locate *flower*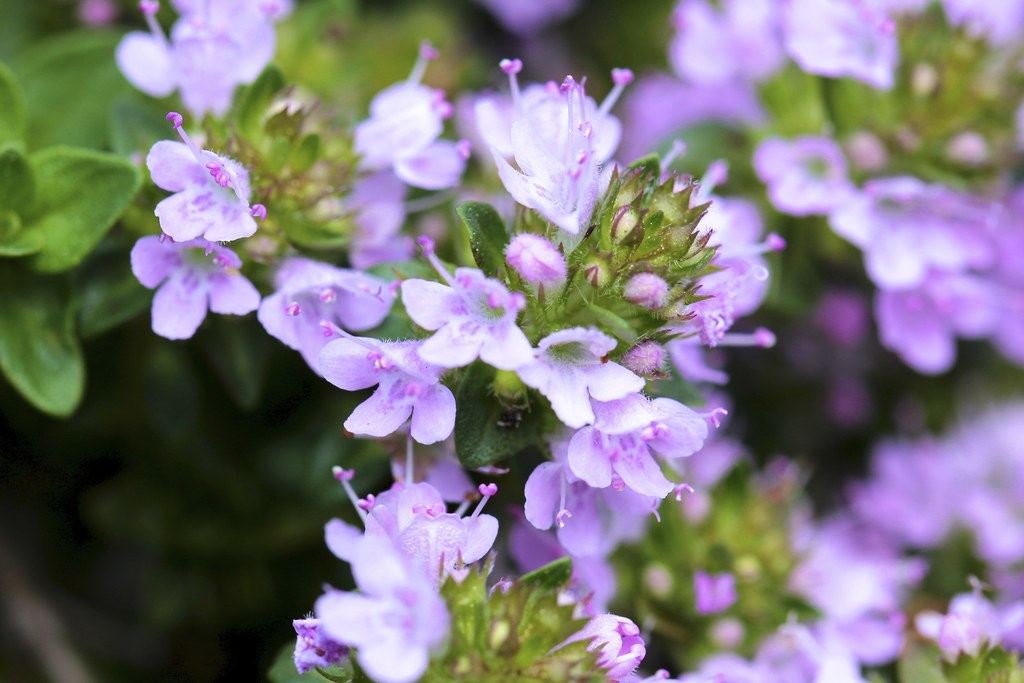
{"left": 145, "top": 106, "right": 259, "bottom": 238}
